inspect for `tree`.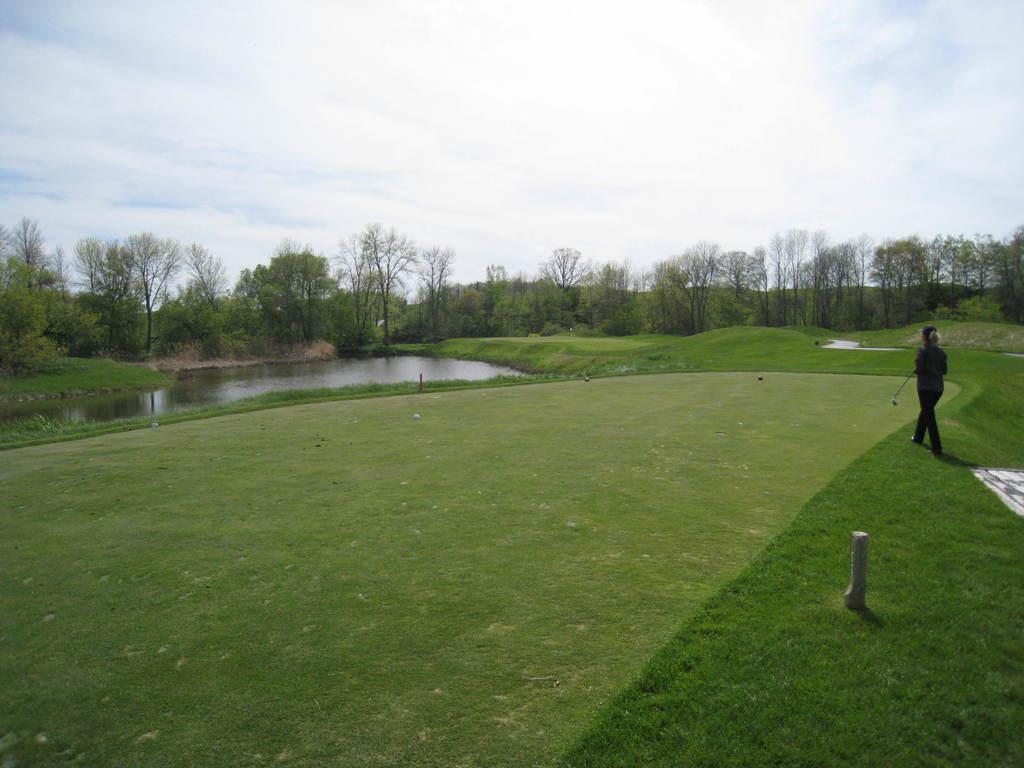
Inspection: 0,213,54,367.
